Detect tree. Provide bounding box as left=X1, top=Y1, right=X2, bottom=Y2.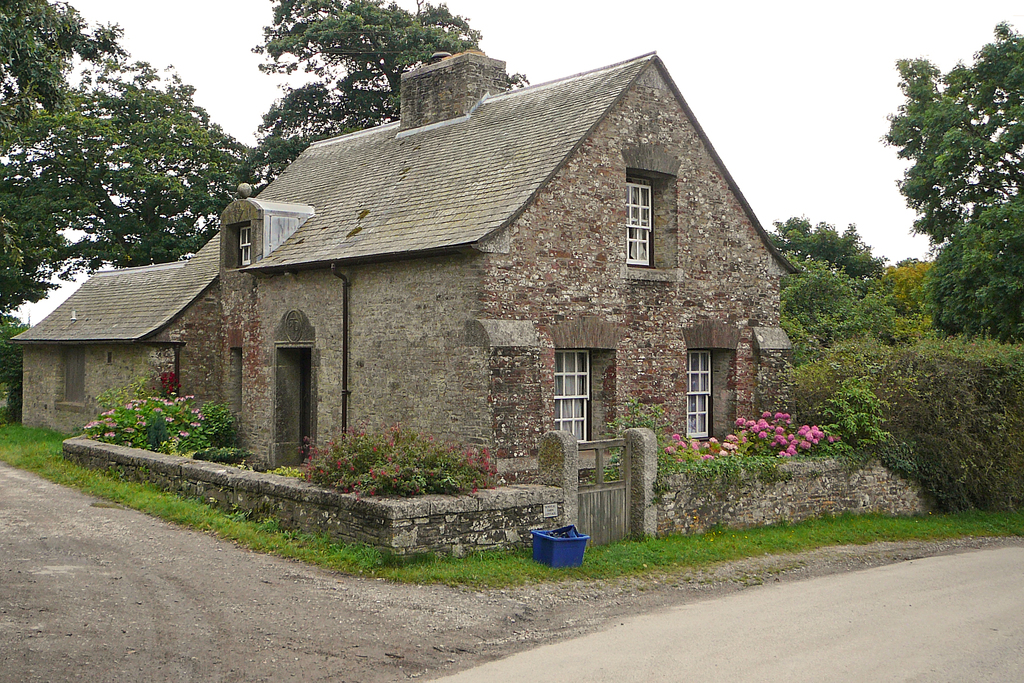
left=255, top=0, right=479, bottom=152.
